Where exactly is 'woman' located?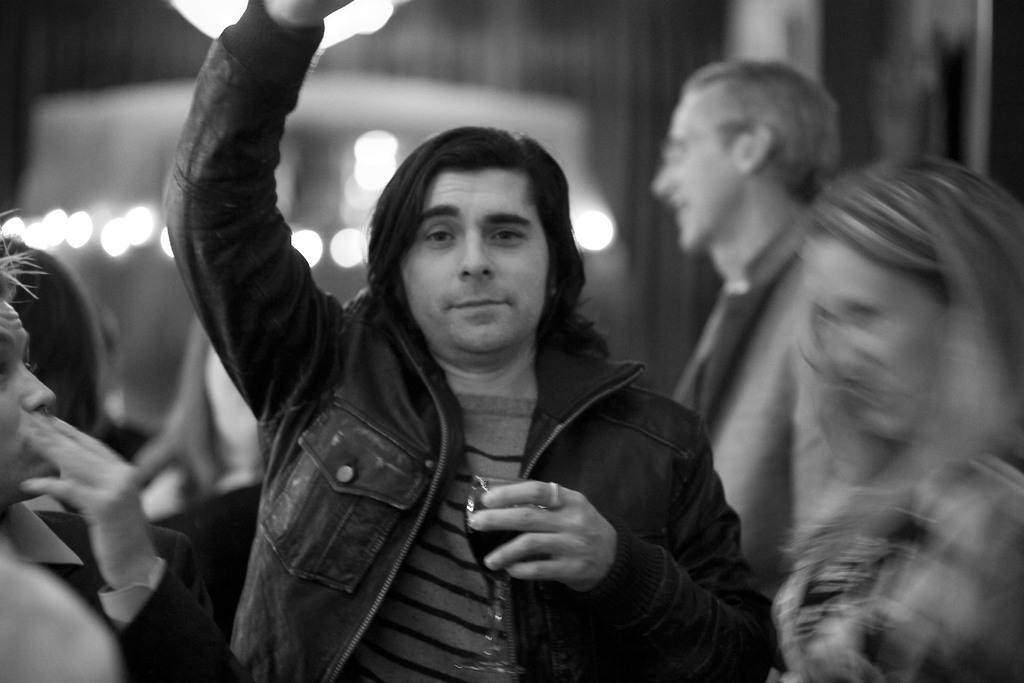
Its bounding box is [left=767, top=154, right=1023, bottom=682].
